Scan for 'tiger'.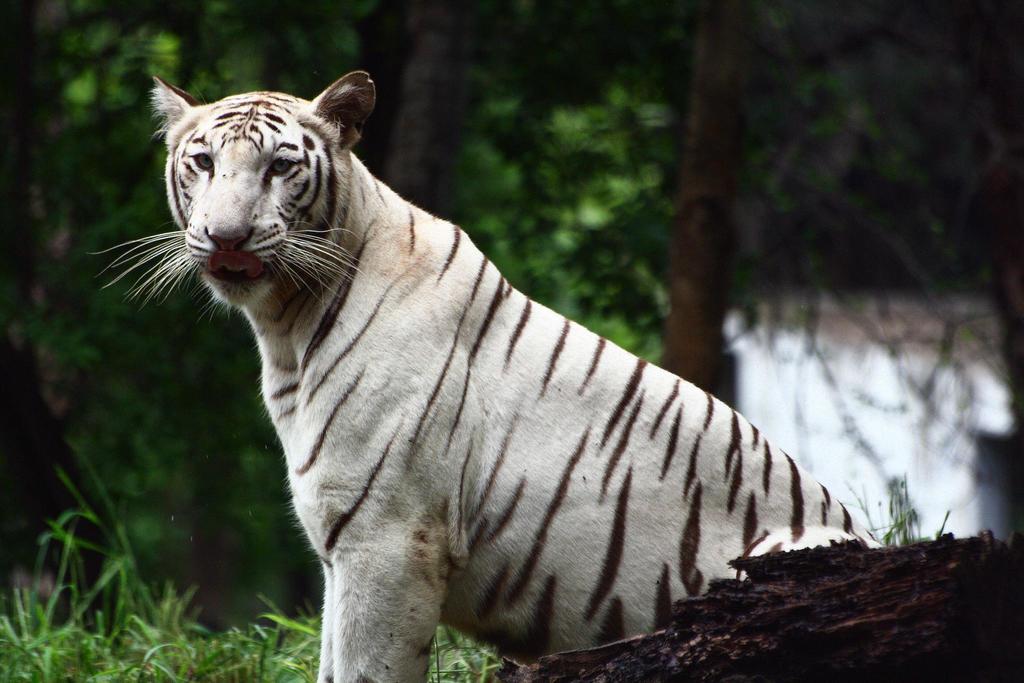
Scan result: rect(89, 75, 885, 682).
